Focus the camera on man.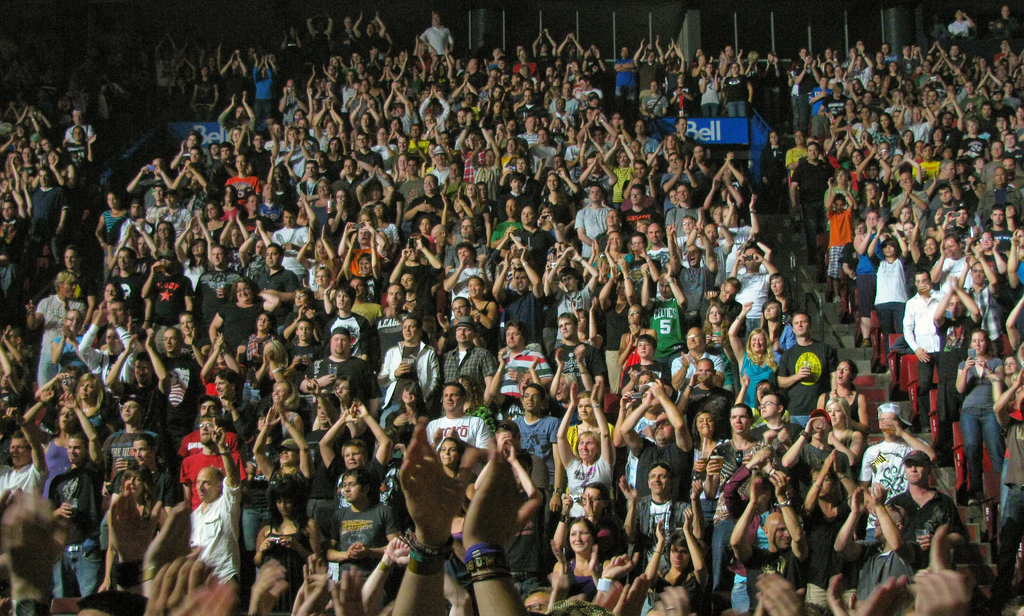
Focus region: <region>546, 247, 597, 348</region>.
